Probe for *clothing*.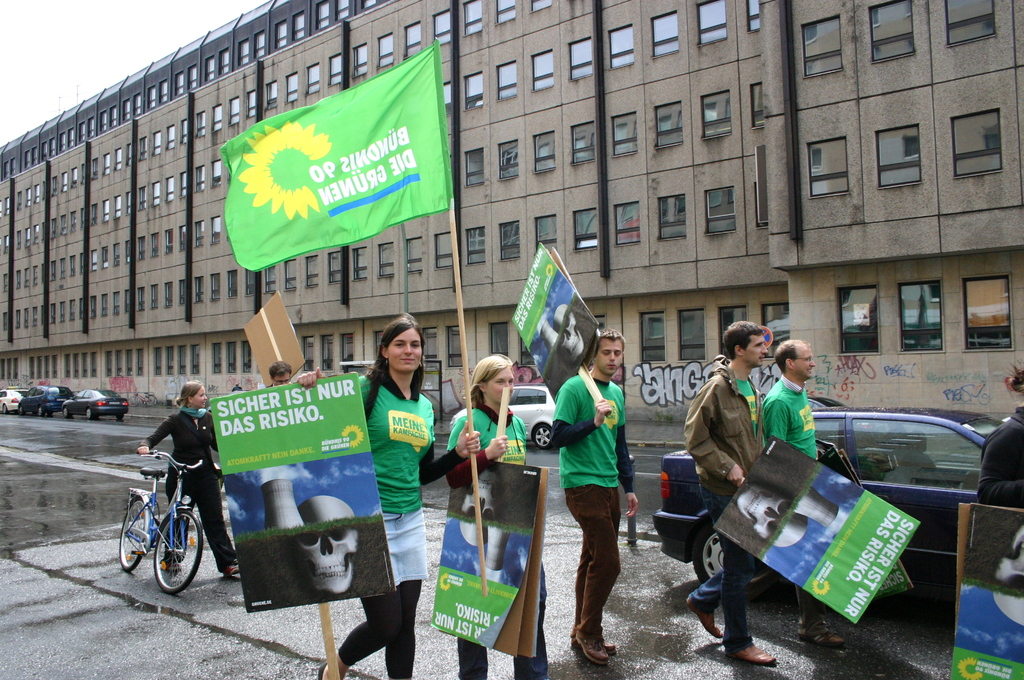
Probe result: 545/366/636/482.
